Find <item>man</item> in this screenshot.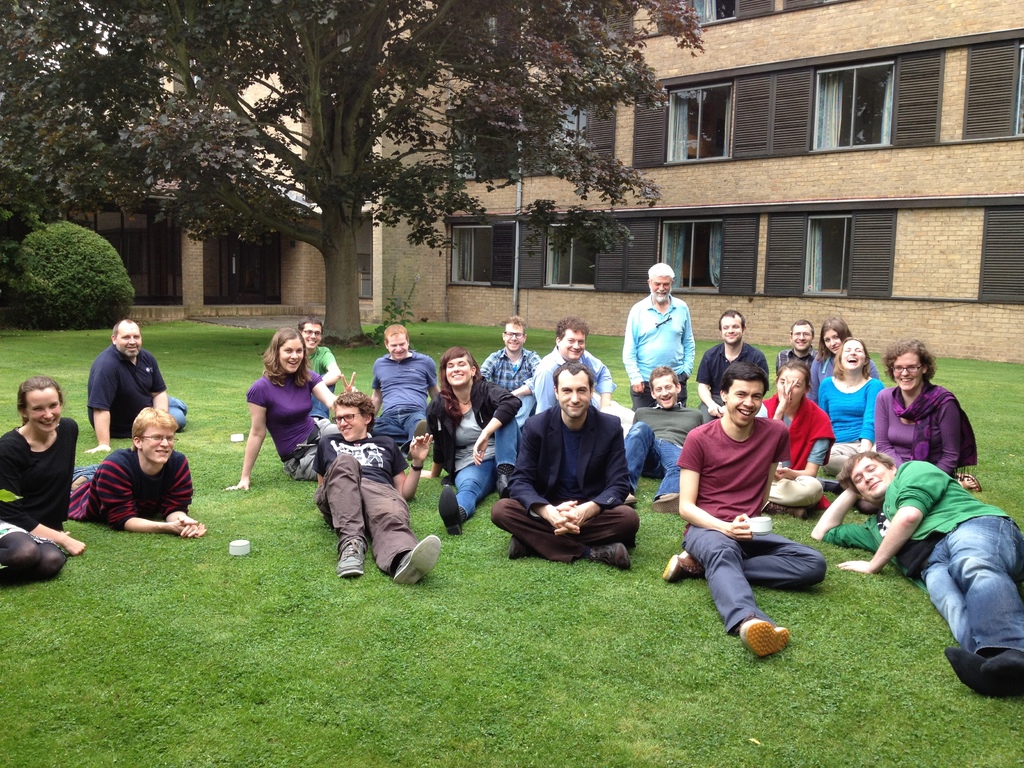
The bounding box for <item>man</item> is 780, 320, 812, 380.
